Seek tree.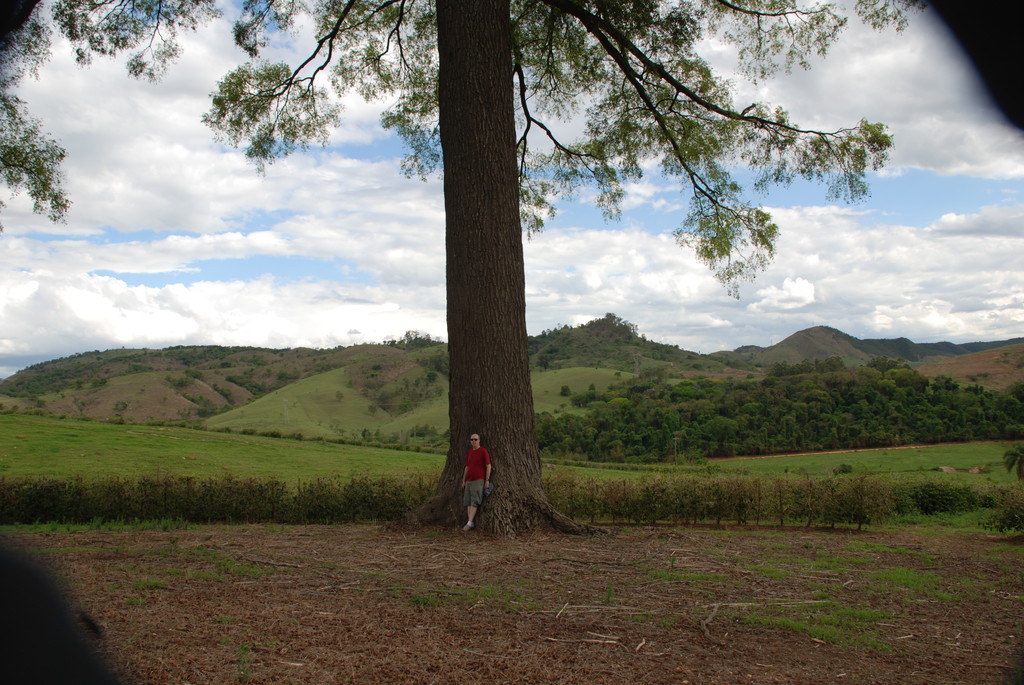
[left=504, top=361, right=1014, bottom=462].
